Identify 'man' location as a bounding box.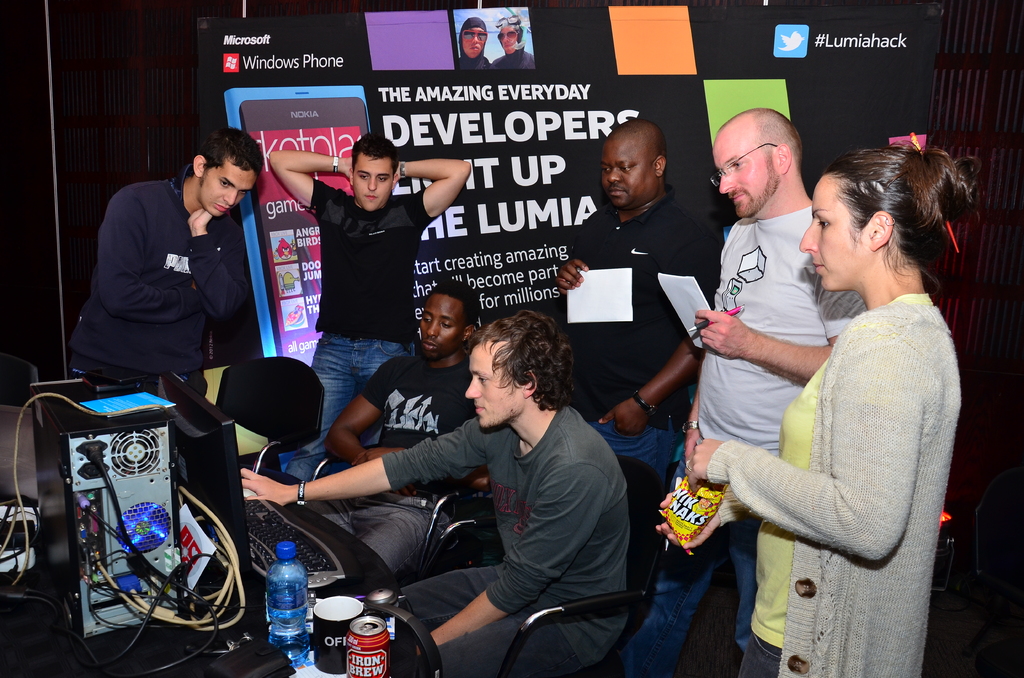
610,102,866,677.
